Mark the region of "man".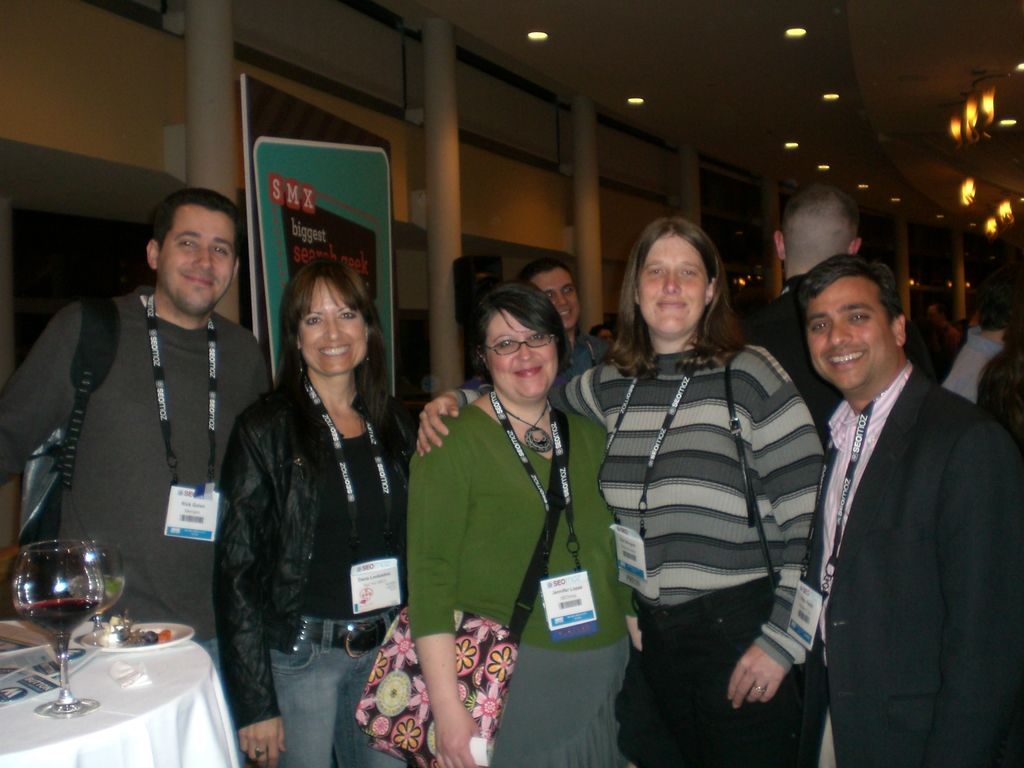
Region: {"left": 0, "top": 186, "right": 276, "bottom": 767}.
